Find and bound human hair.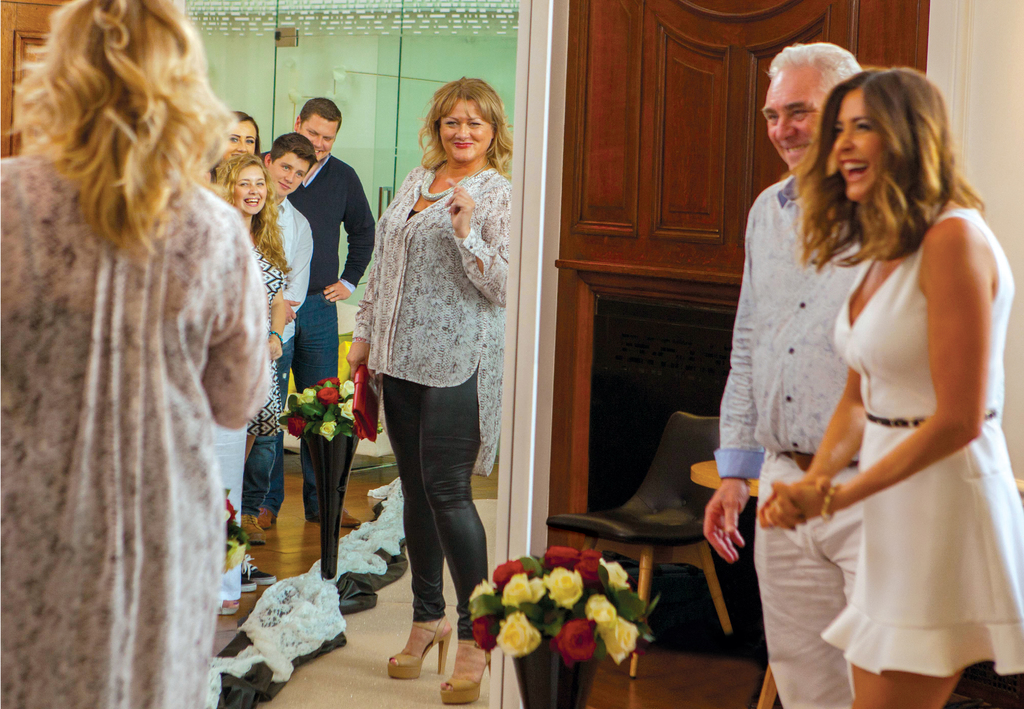
Bound: bbox(8, 0, 234, 254).
